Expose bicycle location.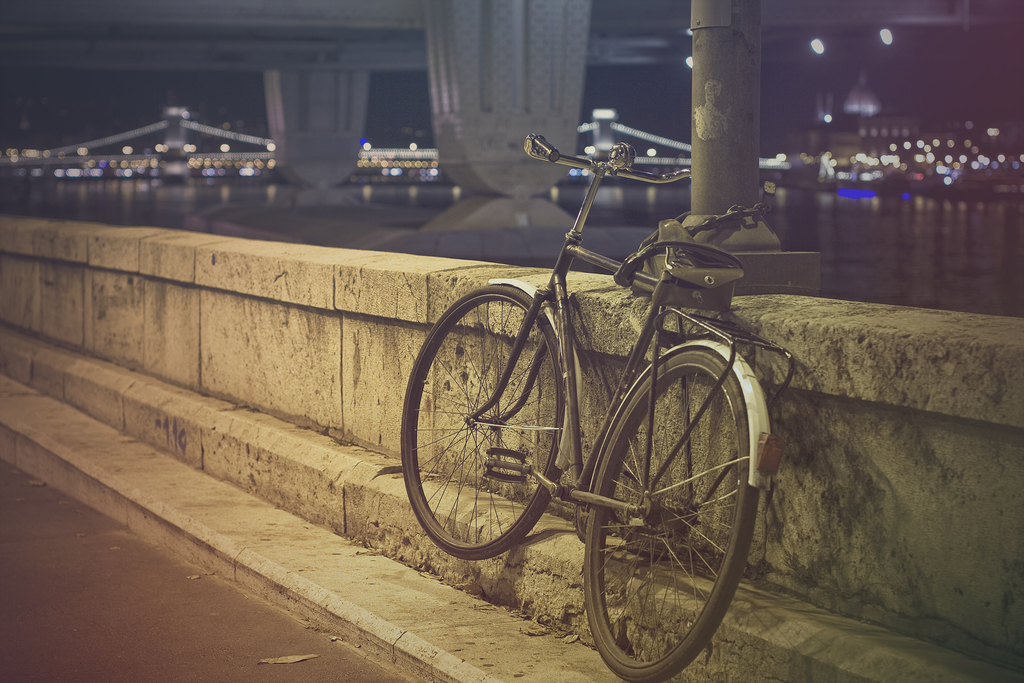
Exposed at BBox(396, 96, 807, 674).
